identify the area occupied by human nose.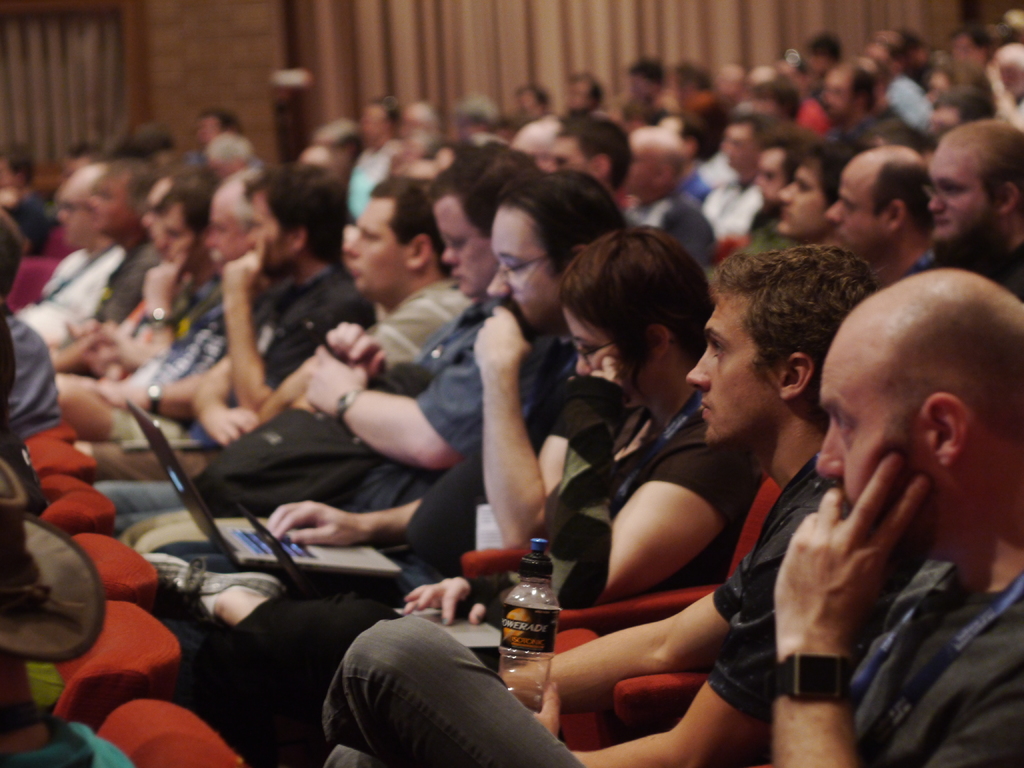
Area: rect(685, 344, 714, 391).
